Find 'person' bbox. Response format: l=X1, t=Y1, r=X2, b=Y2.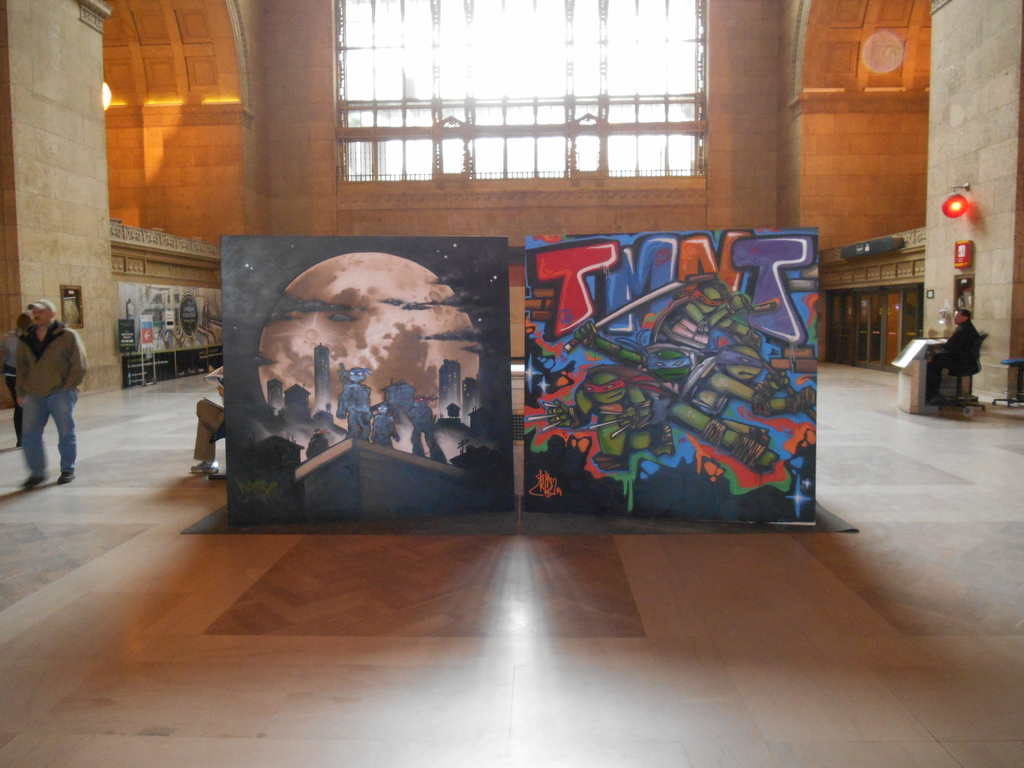
l=191, t=371, r=219, b=479.
